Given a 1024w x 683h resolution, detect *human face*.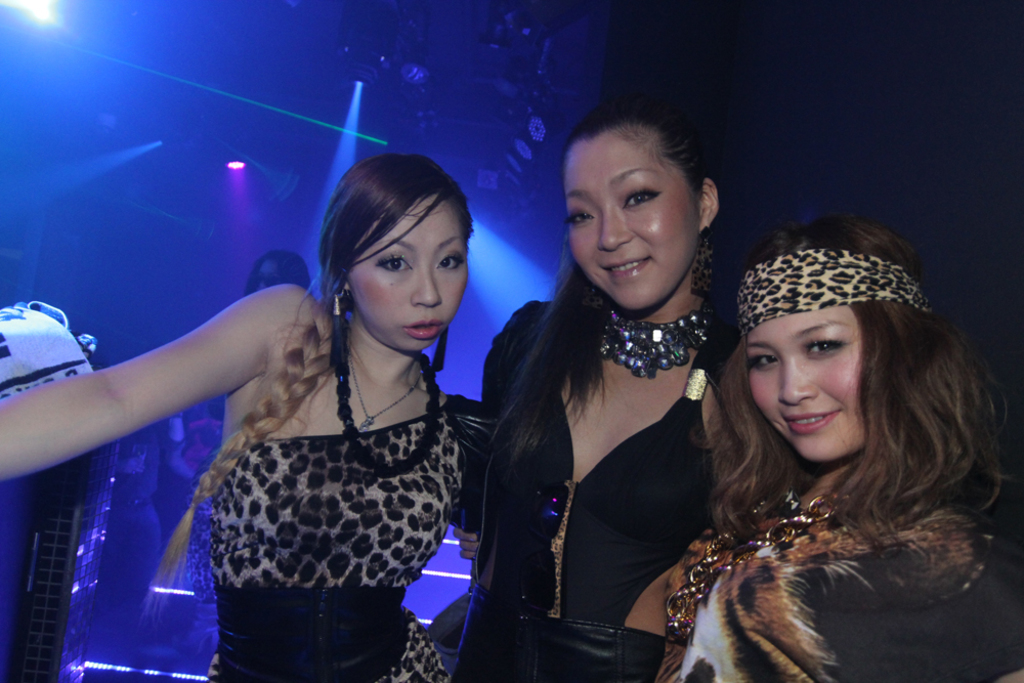
{"x1": 346, "y1": 199, "x2": 469, "y2": 355}.
